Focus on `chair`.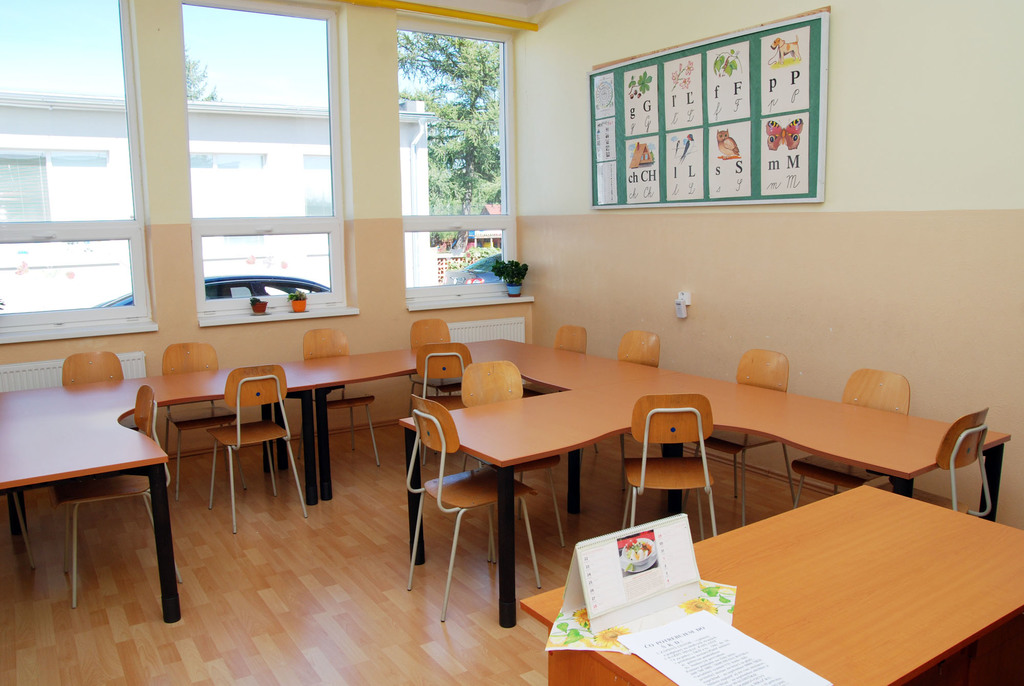
Focused at crop(525, 323, 600, 459).
